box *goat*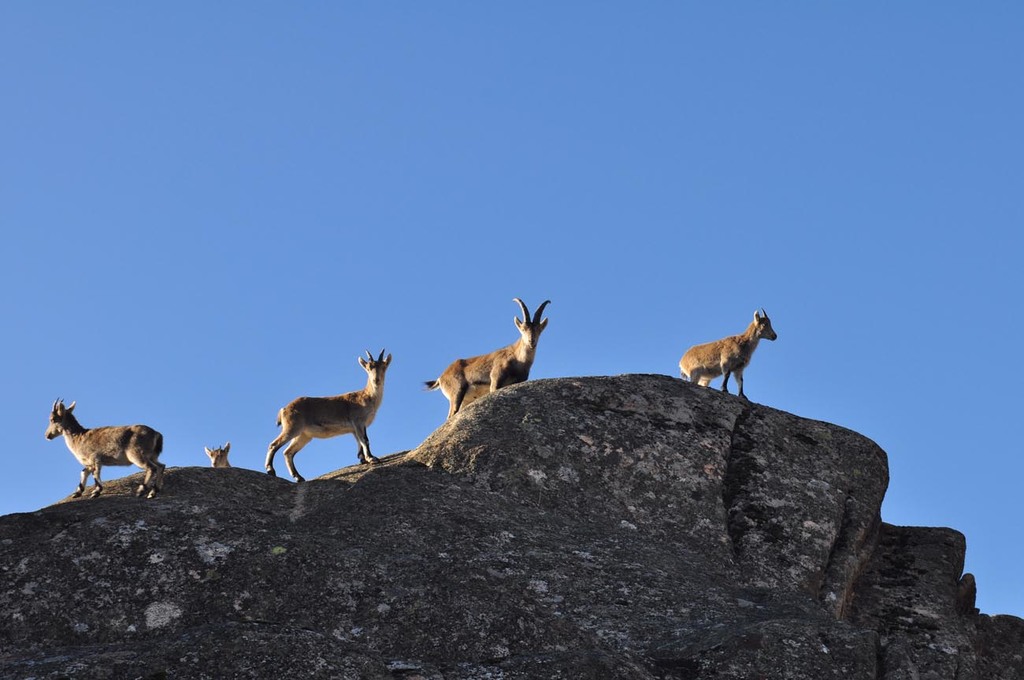
bbox=(265, 343, 393, 488)
